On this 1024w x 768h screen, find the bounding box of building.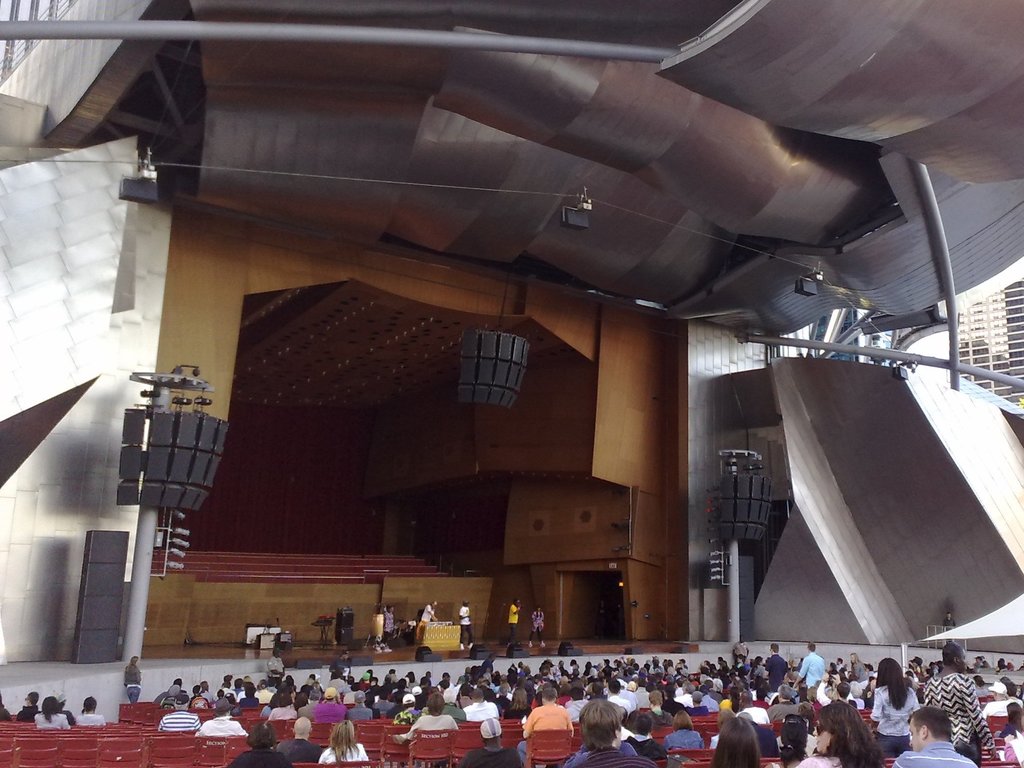
Bounding box: crop(812, 307, 891, 367).
